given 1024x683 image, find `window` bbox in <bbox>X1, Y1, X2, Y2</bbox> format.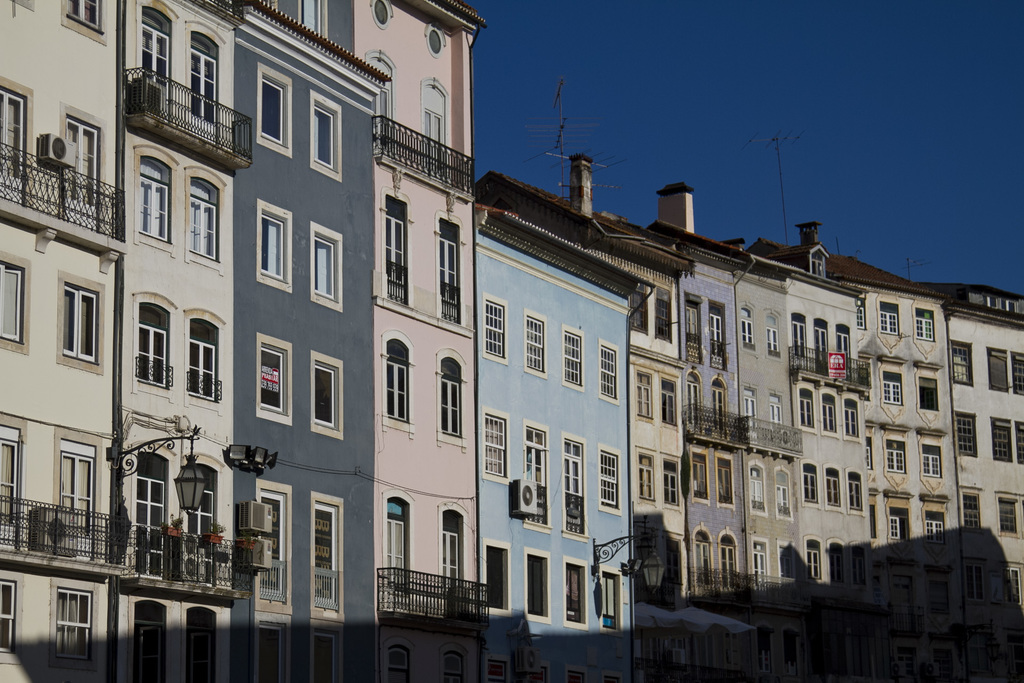
<bbox>60, 273, 105, 362</bbox>.
